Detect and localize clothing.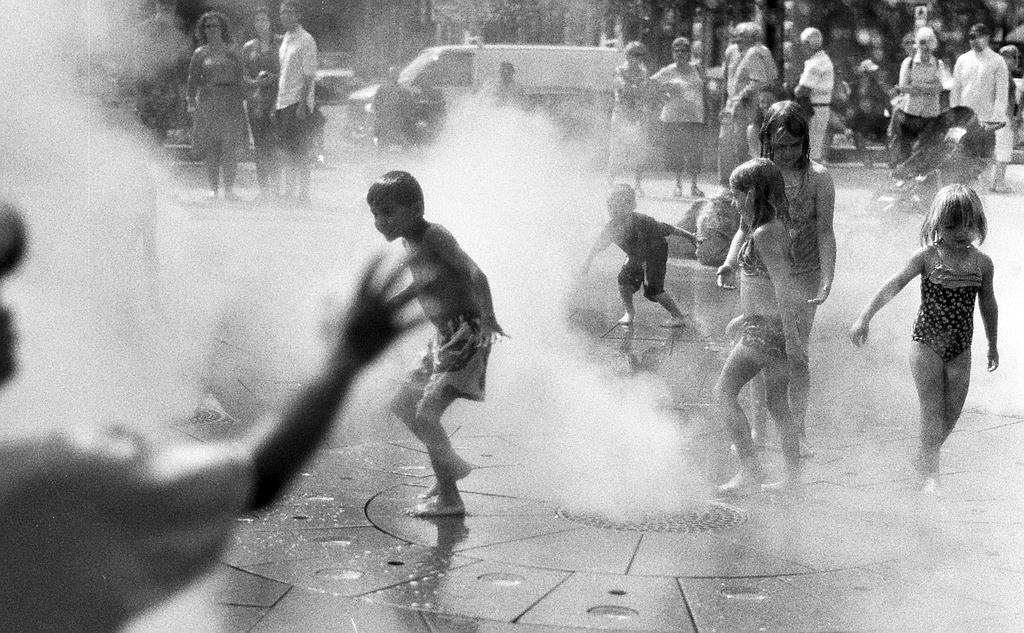
Localized at Rect(400, 216, 489, 404).
